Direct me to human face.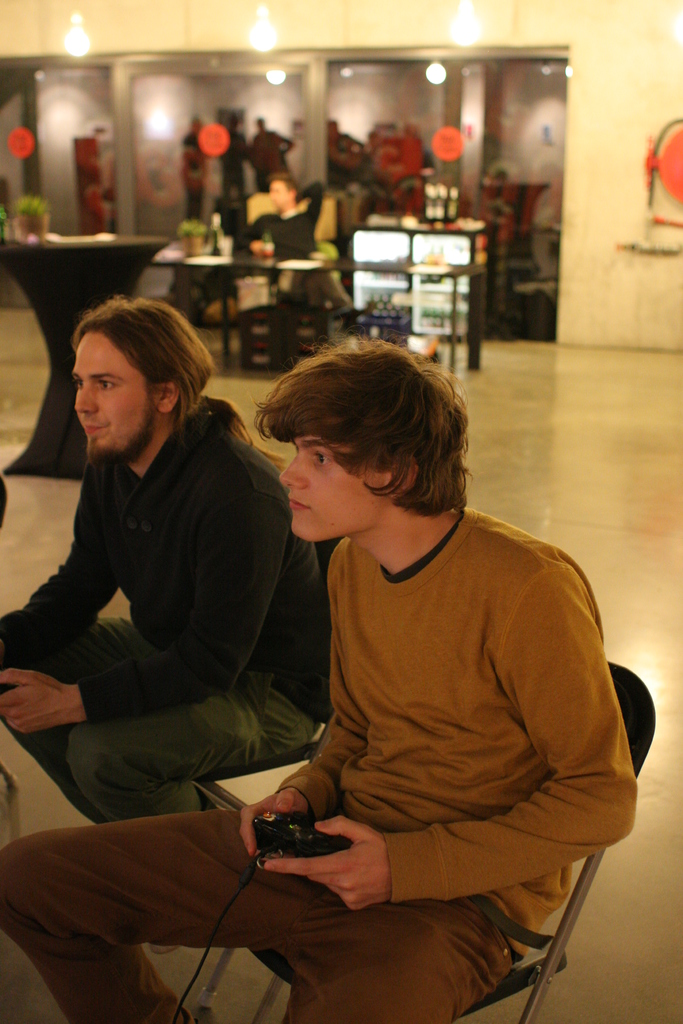
Direction: x1=281, y1=426, x2=390, y2=541.
